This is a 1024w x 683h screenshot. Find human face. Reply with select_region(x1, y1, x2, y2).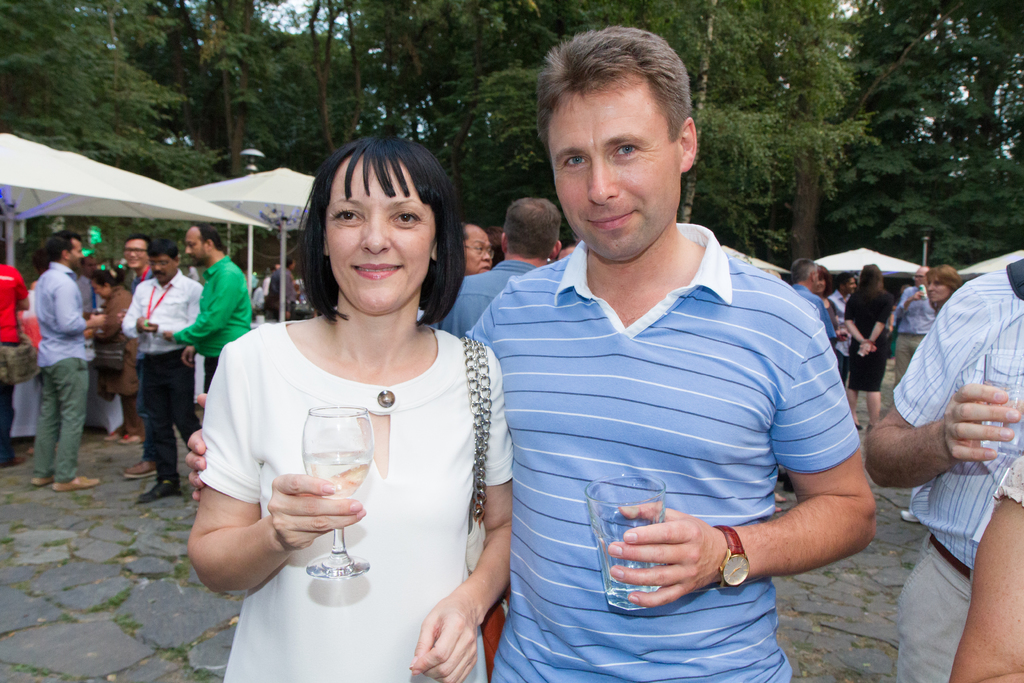
select_region(460, 224, 493, 274).
